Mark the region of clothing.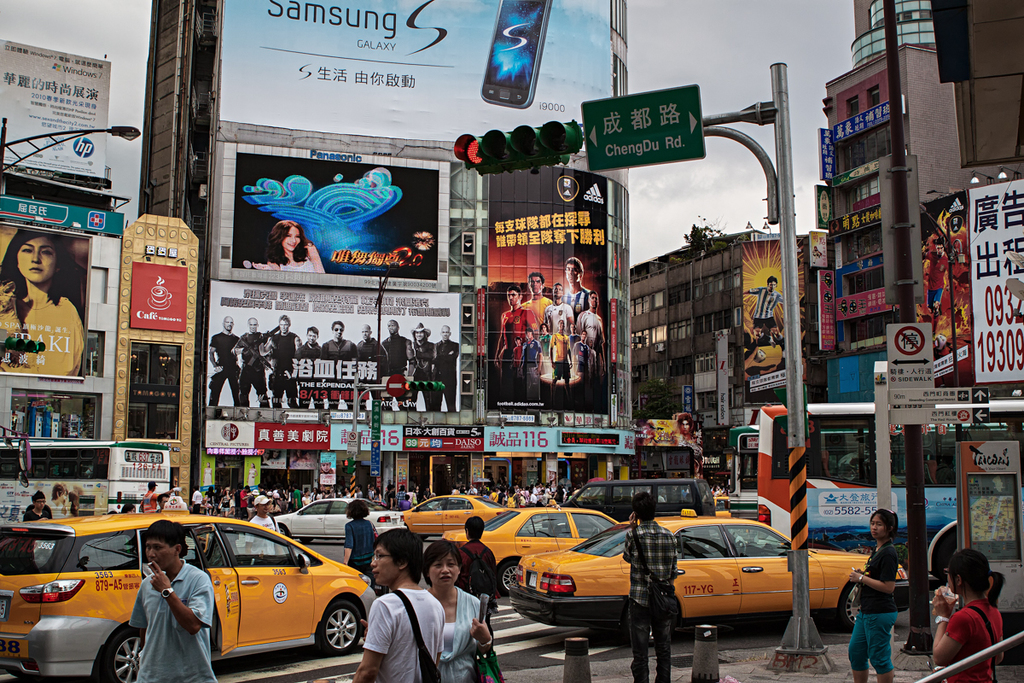
Region: rect(247, 519, 276, 557).
